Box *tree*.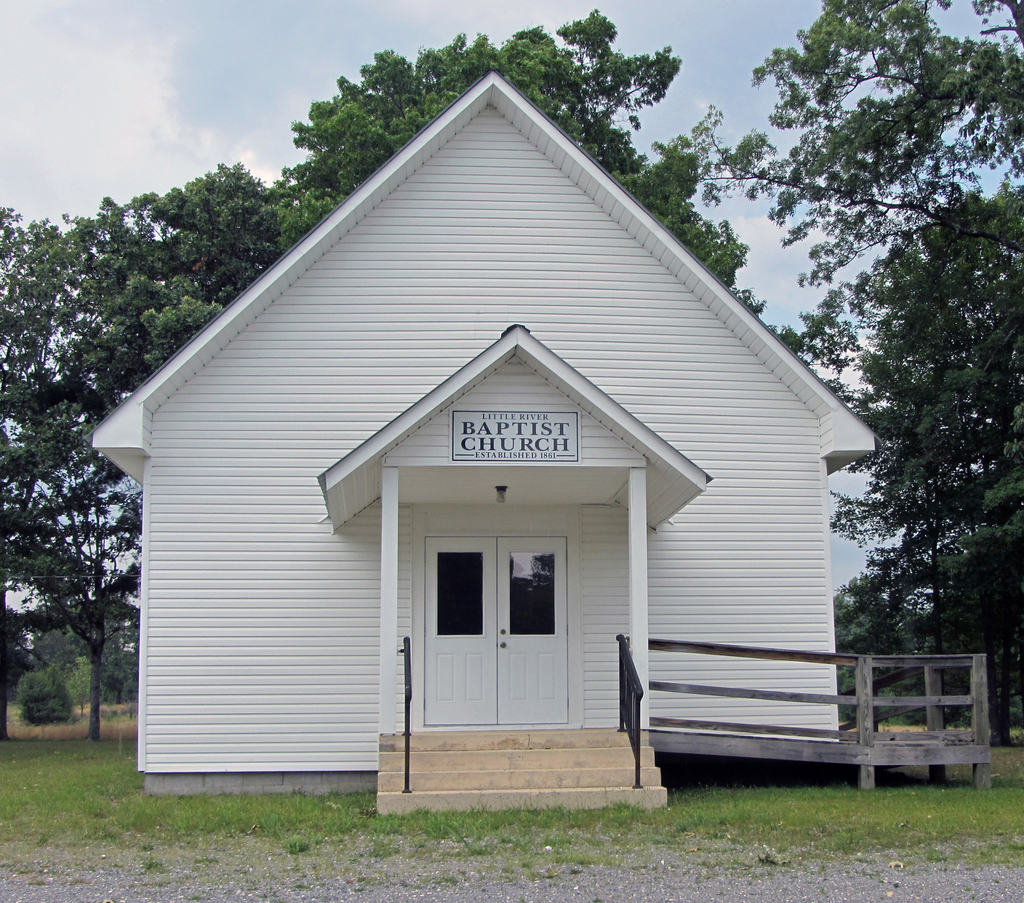
[left=680, top=0, right=1023, bottom=740].
